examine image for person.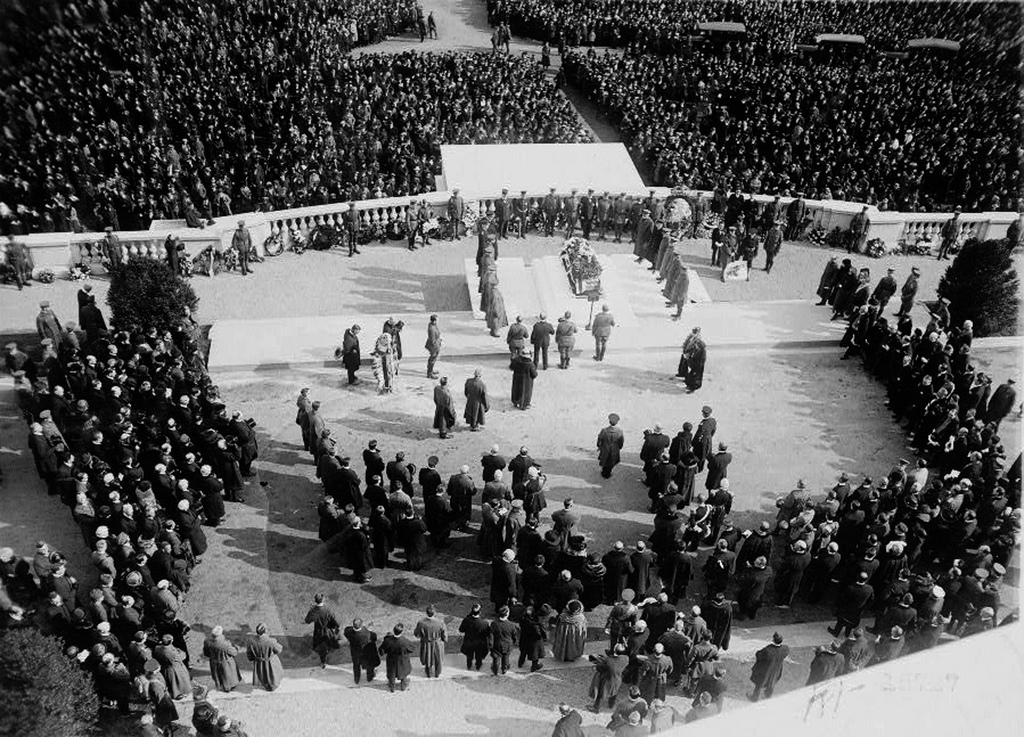
Examination result: 384, 318, 401, 375.
